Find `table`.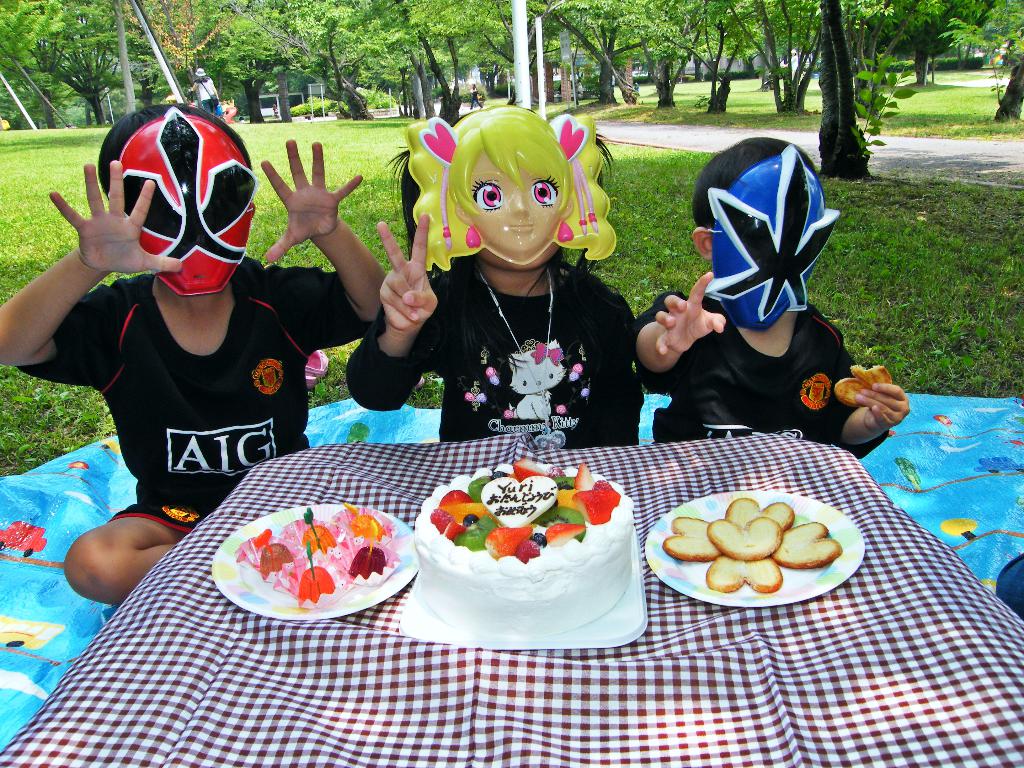
left=0, top=429, right=1023, bottom=767.
